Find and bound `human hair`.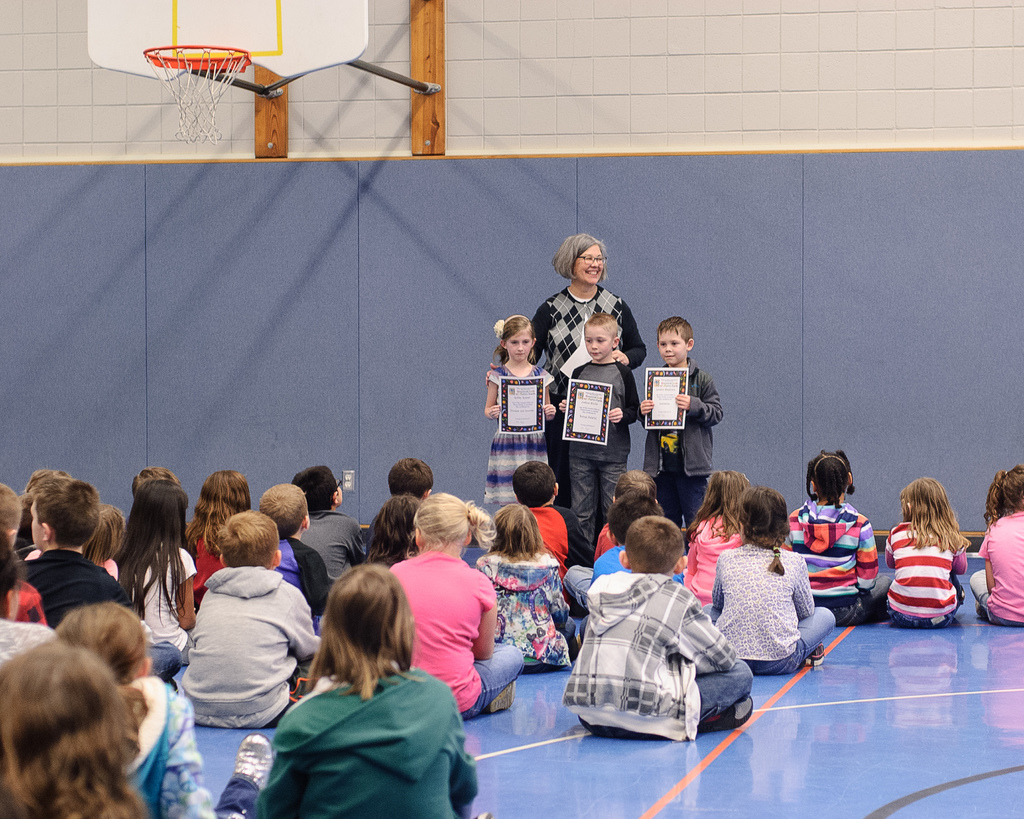
Bound: {"left": 300, "top": 467, "right": 336, "bottom": 514}.
